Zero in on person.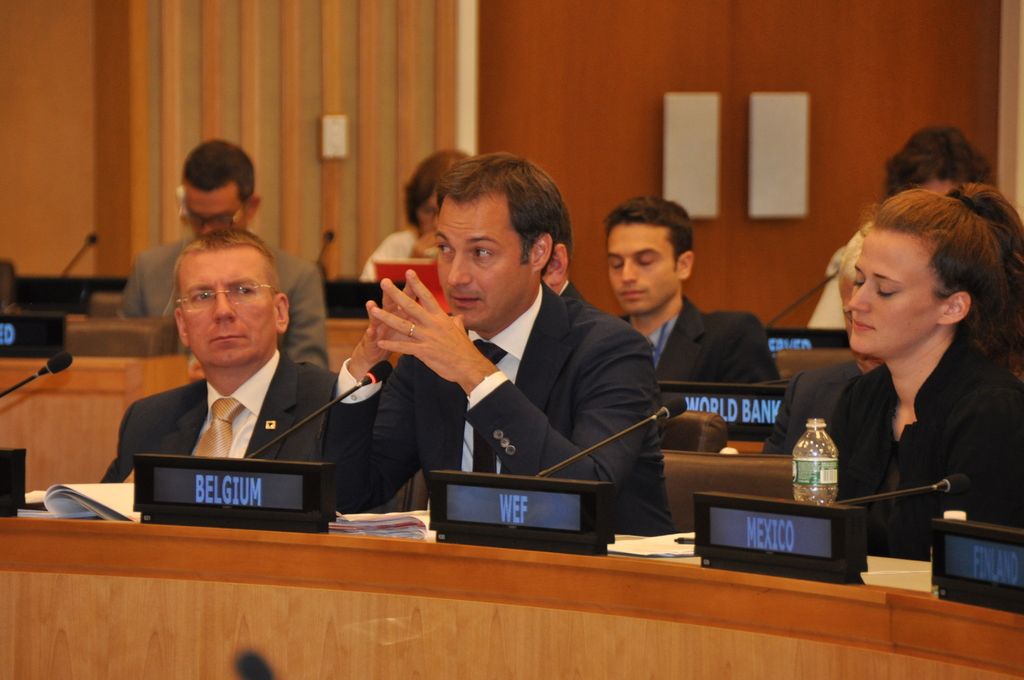
Zeroed in: x1=95, y1=230, x2=342, y2=486.
